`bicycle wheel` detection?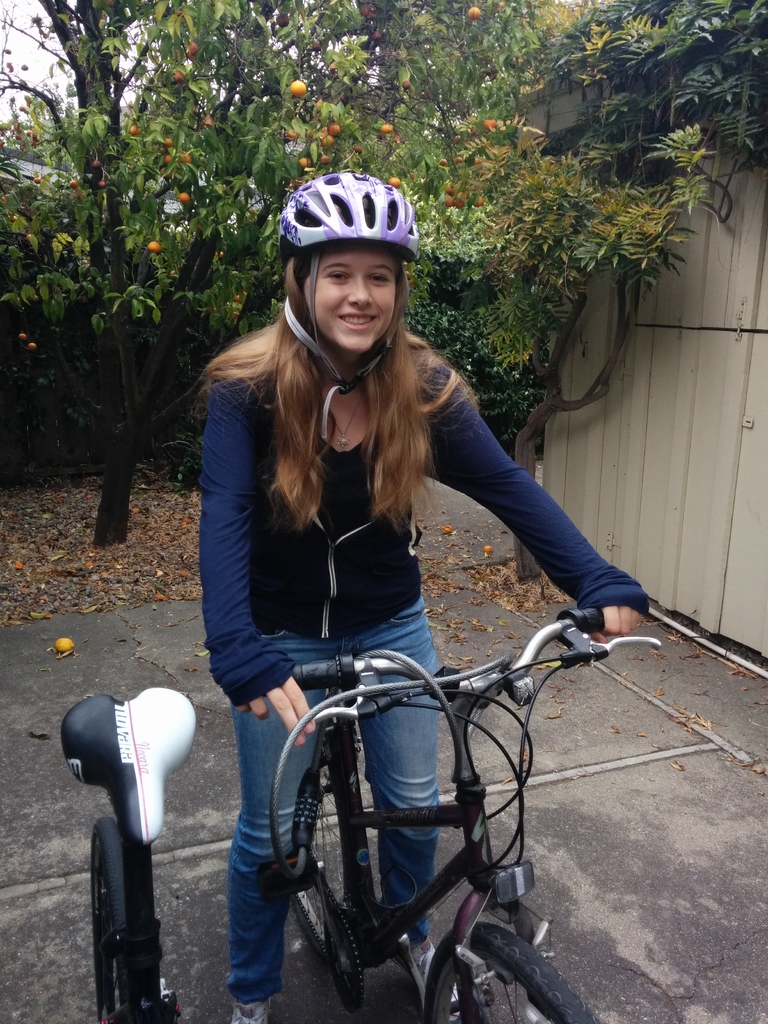
412, 879, 575, 1022
